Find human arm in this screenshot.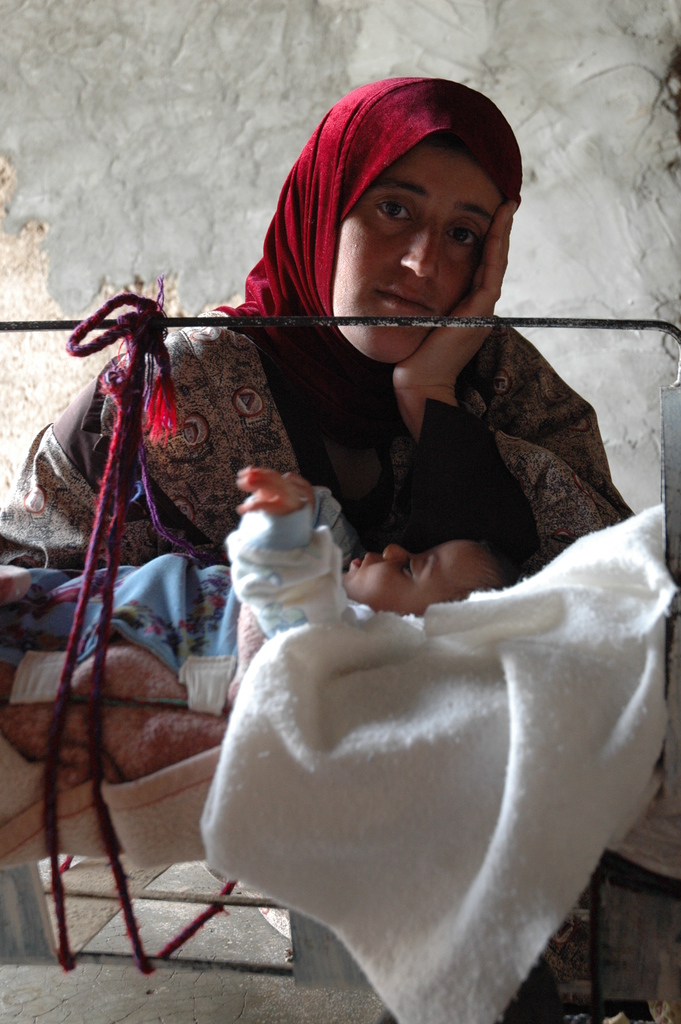
The bounding box for human arm is x1=393, y1=196, x2=521, y2=440.
